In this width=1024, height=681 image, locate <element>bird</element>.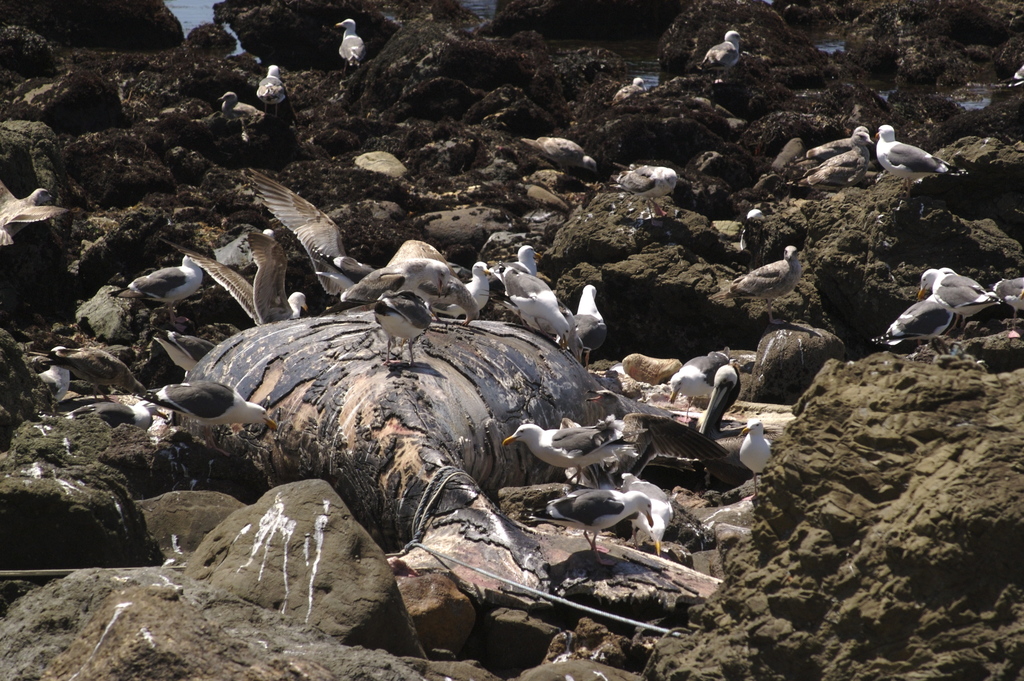
Bounding box: select_region(516, 132, 596, 187).
